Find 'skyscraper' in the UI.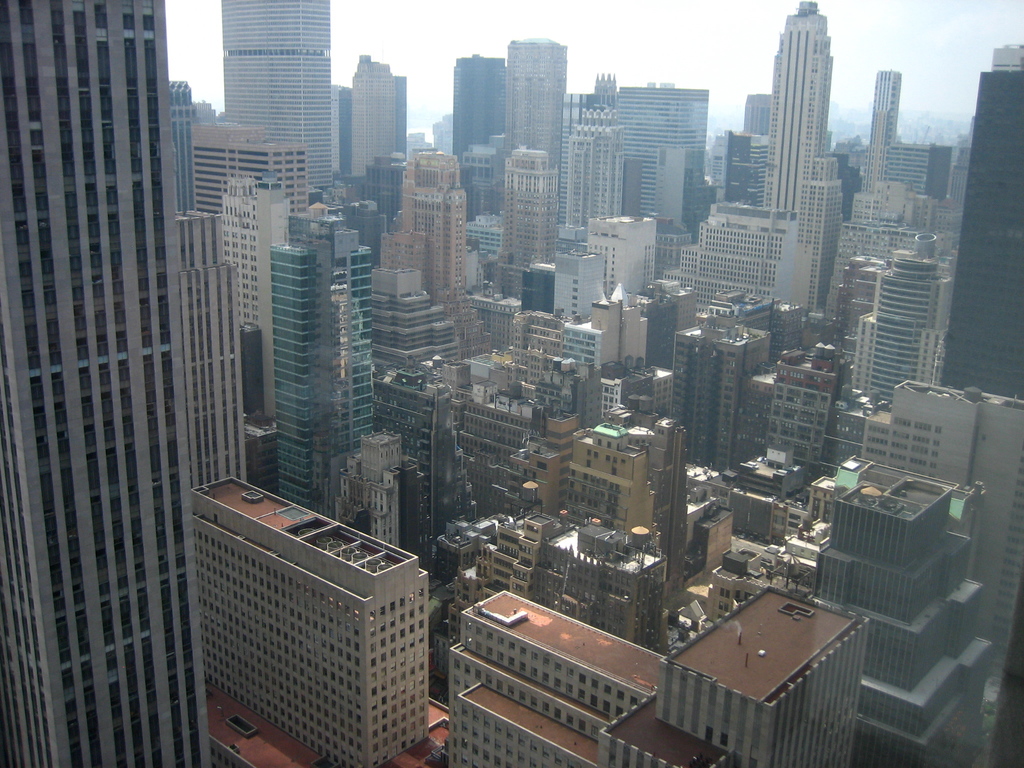
UI element at 218, 0, 334, 199.
